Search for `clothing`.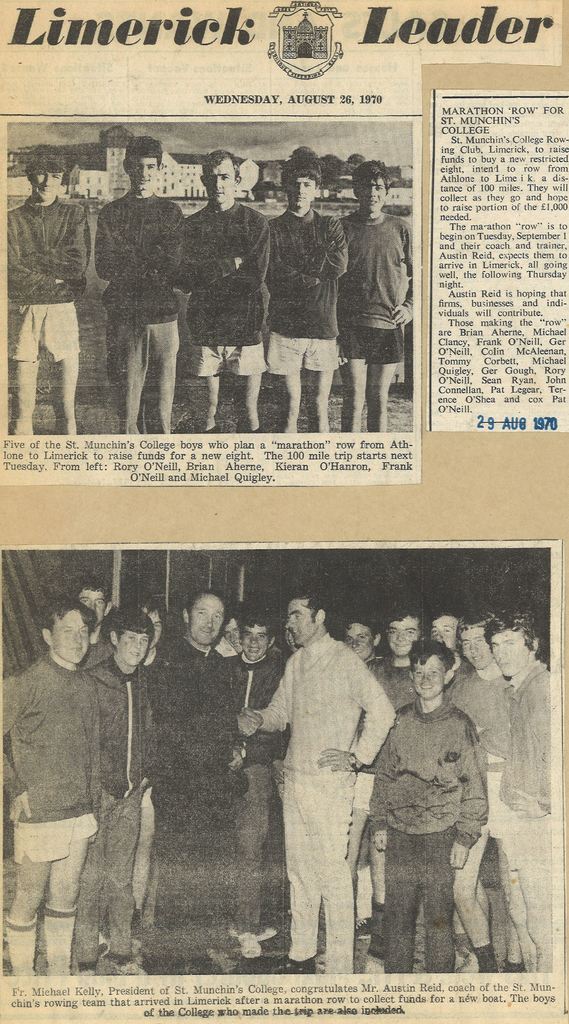
Found at x1=335 y1=214 x2=419 y2=365.
